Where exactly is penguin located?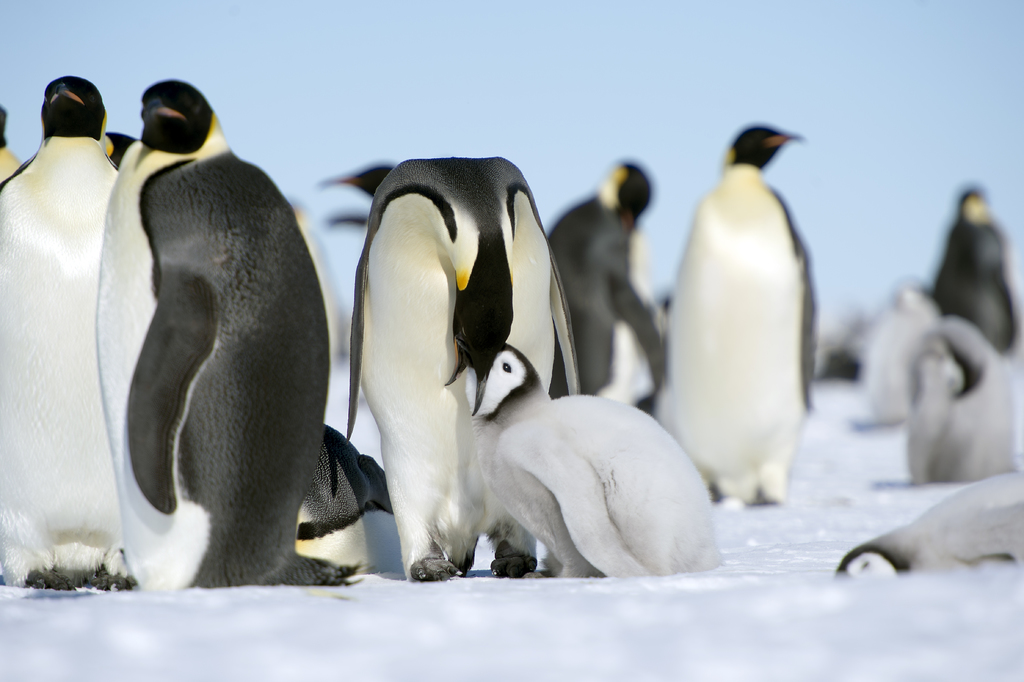
Its bounding box is region(901, 309, 1011, 473).
